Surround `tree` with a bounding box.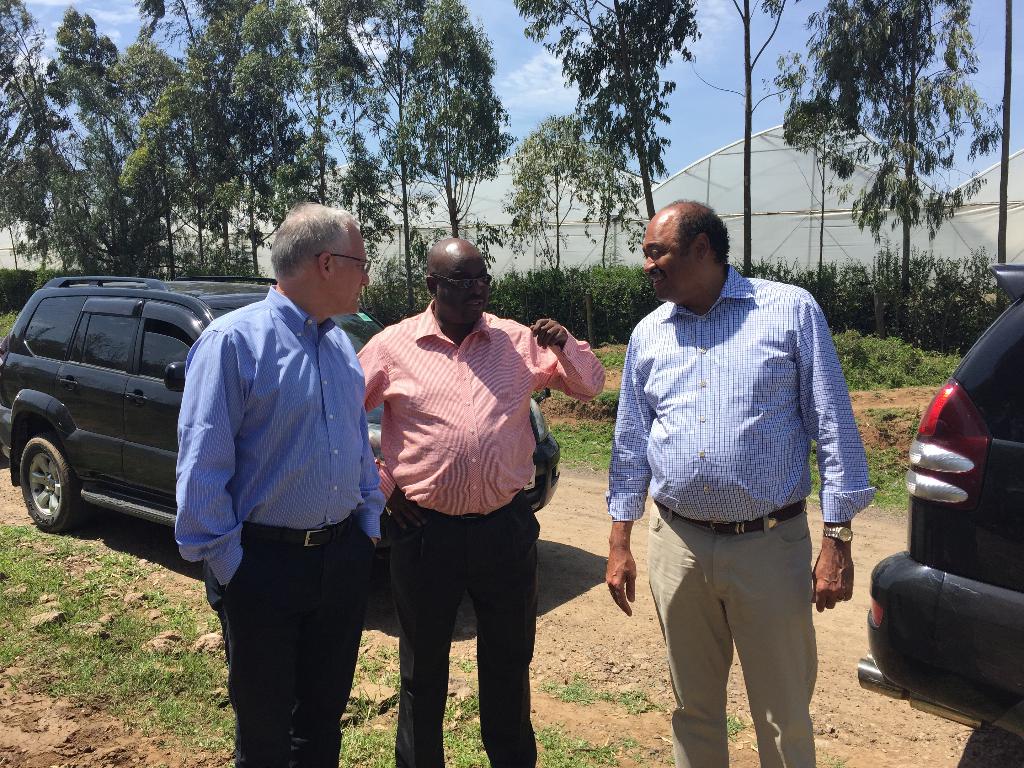
region(523, 0, 701, 227).
